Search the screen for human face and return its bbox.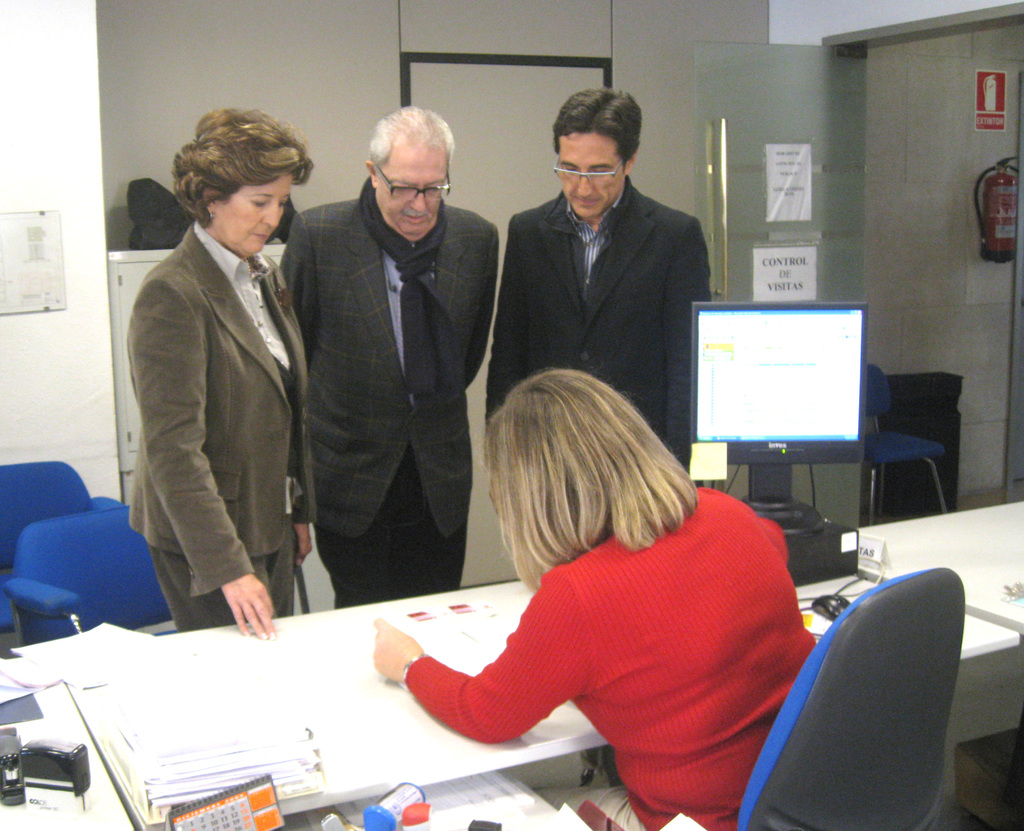
Found: 376 142 439 237.
